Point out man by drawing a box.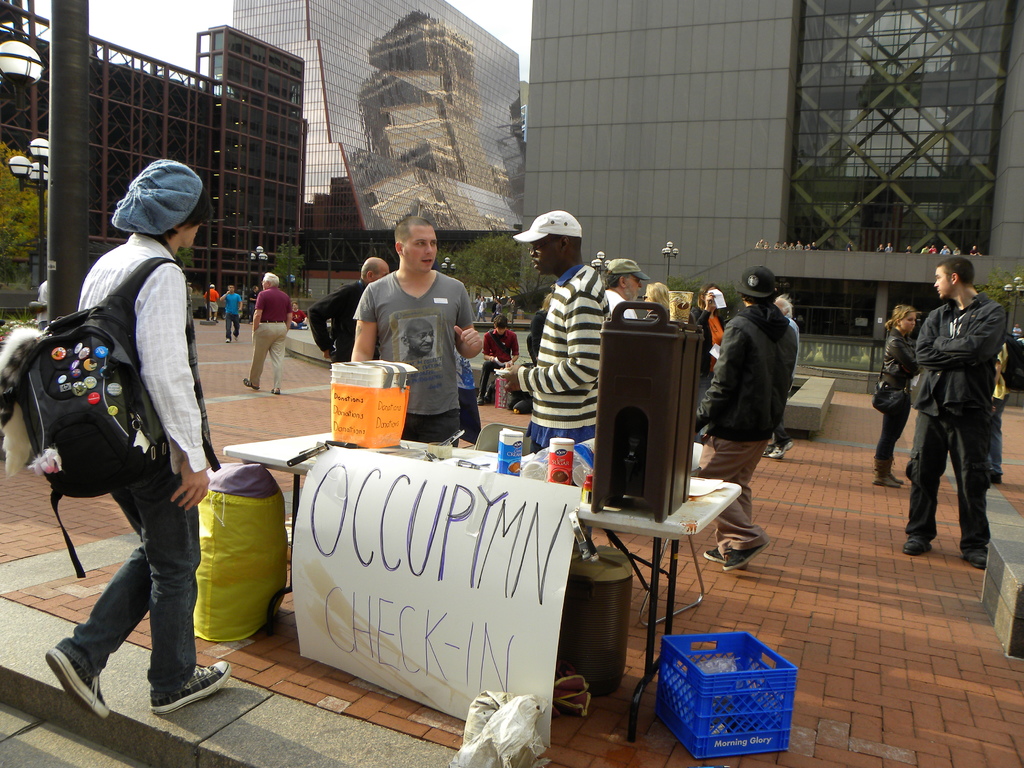
detection(490, 212, 611, 477).
